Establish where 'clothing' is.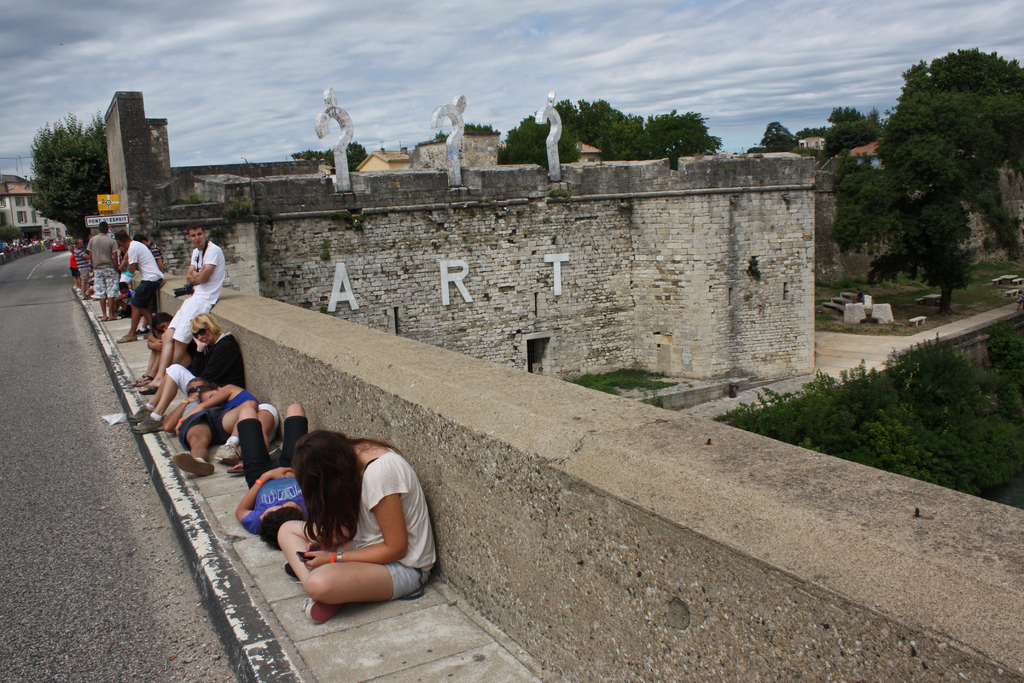
Established at (left=90, top=236, right=120, bottom=309).
